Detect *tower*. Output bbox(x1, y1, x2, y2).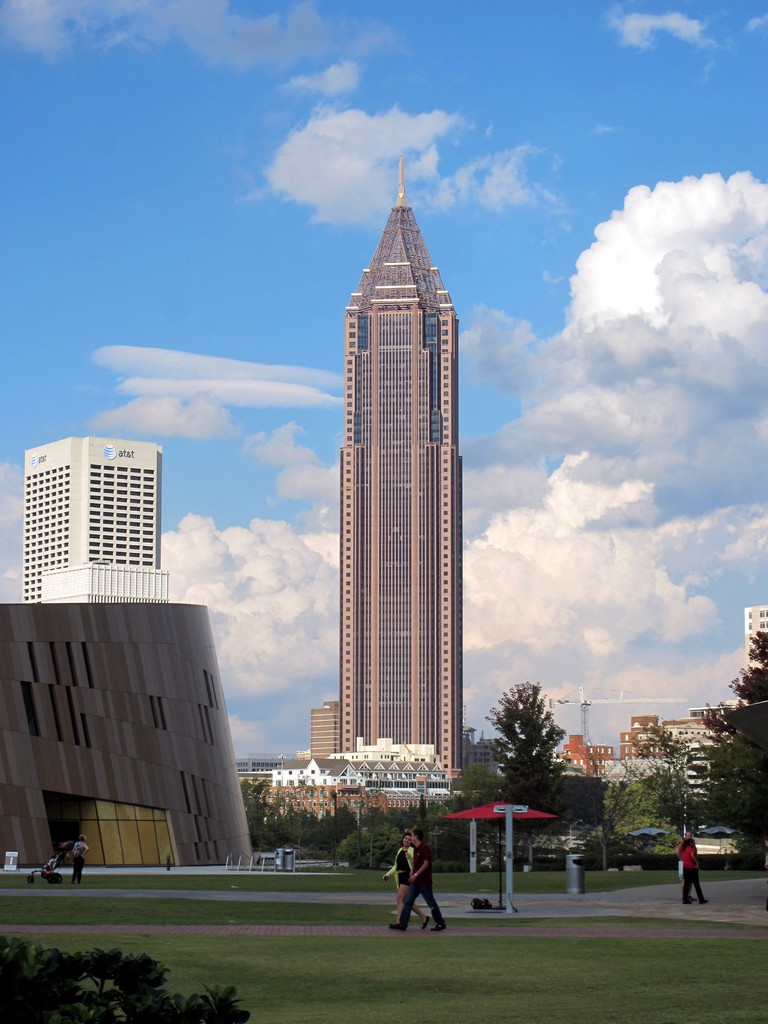
bbox(549, 684, 684, 745).
